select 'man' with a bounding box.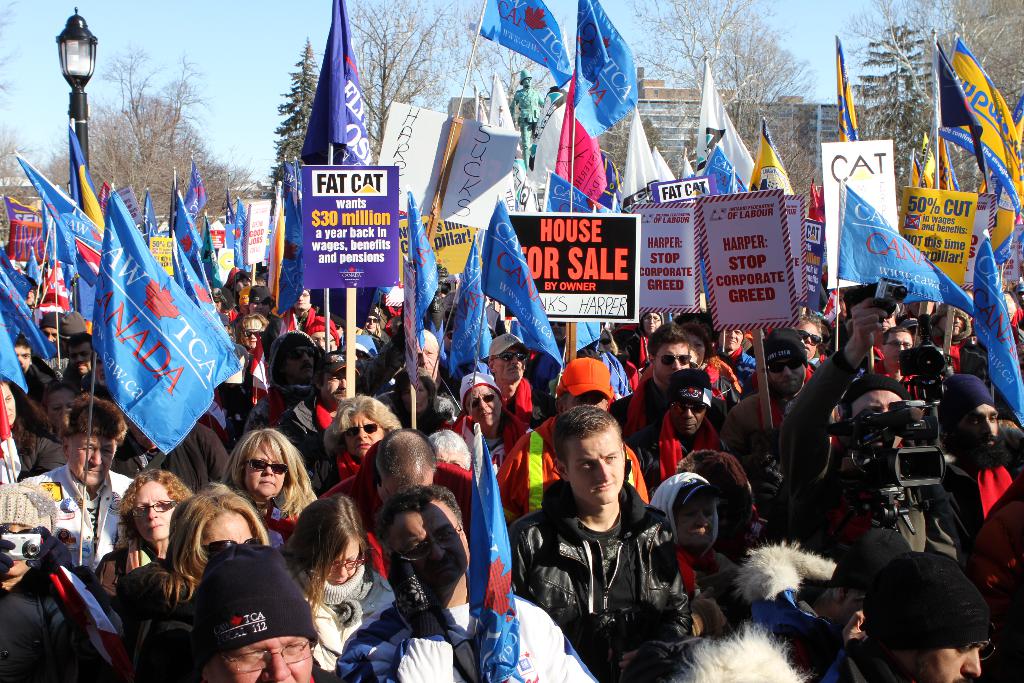
bbox=(606, 318, 698, 502).
